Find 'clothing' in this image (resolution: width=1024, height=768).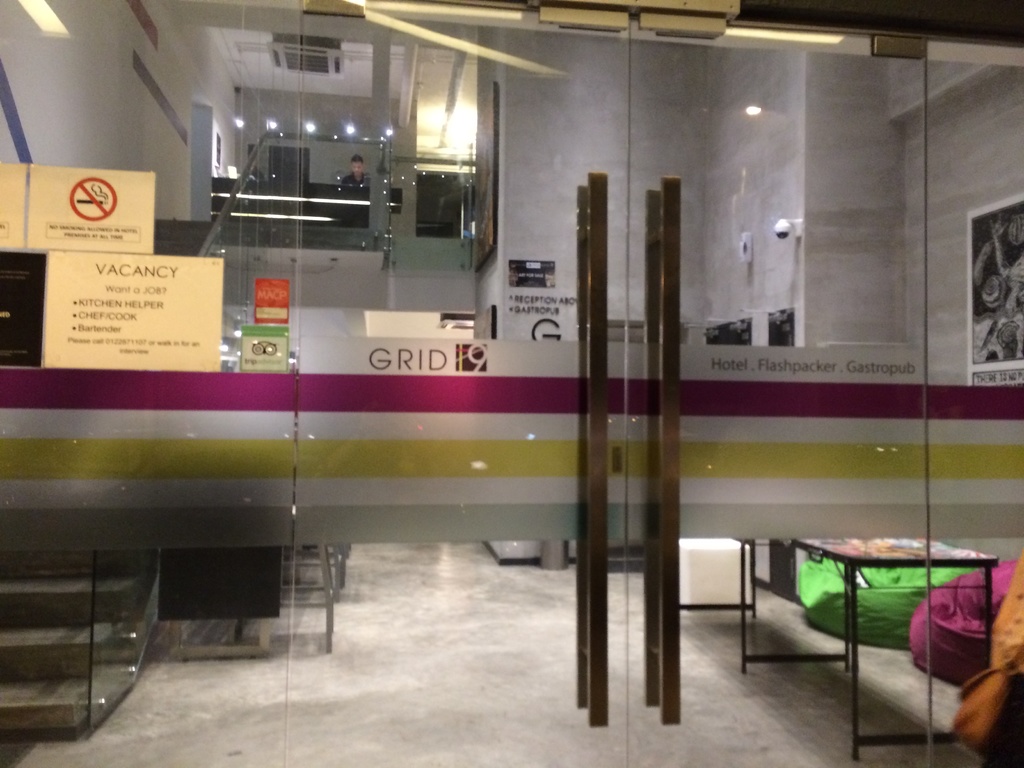
box=[898, 534, 1023, 767].
